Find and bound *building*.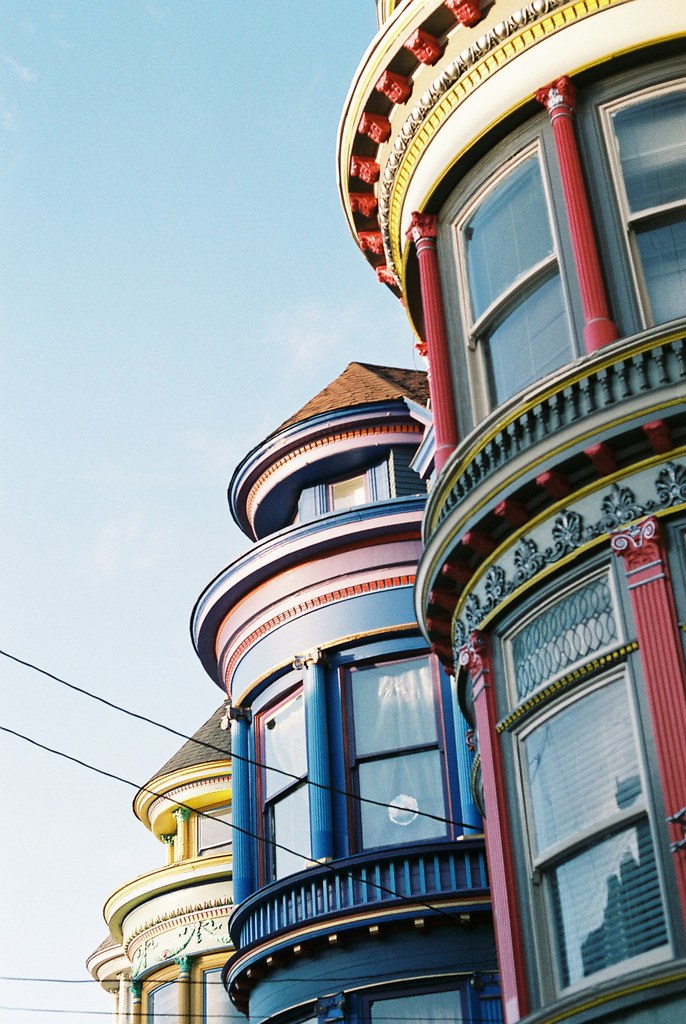
Bound: [336,0,685,1023].
